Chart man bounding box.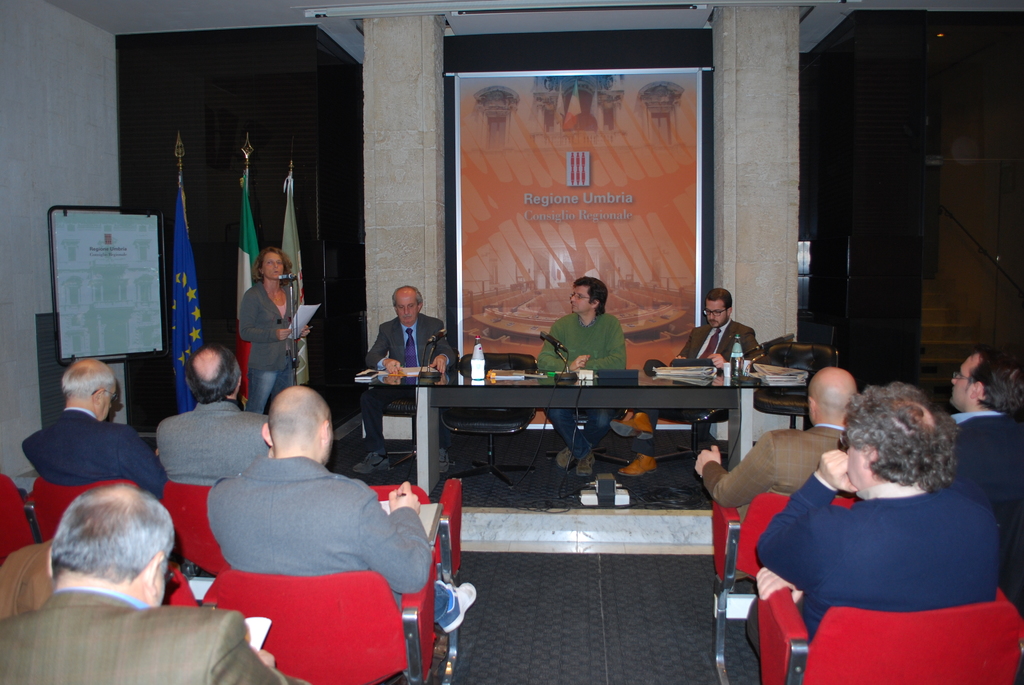
Charted: 20,357,166,504.
